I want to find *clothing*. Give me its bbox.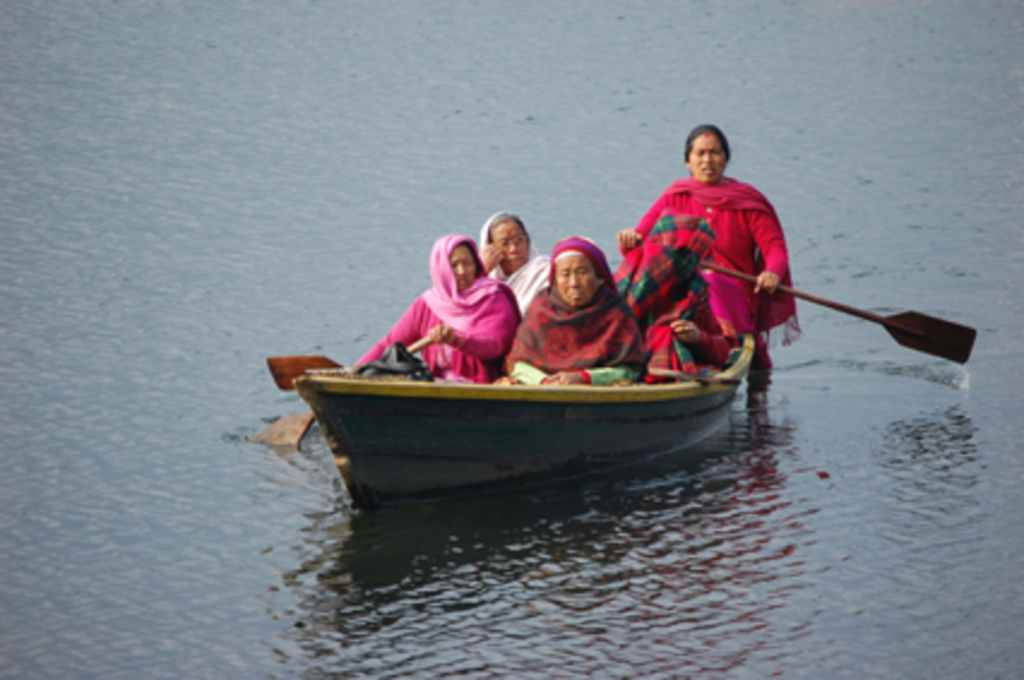
<box>351,238,522,382</box>.
